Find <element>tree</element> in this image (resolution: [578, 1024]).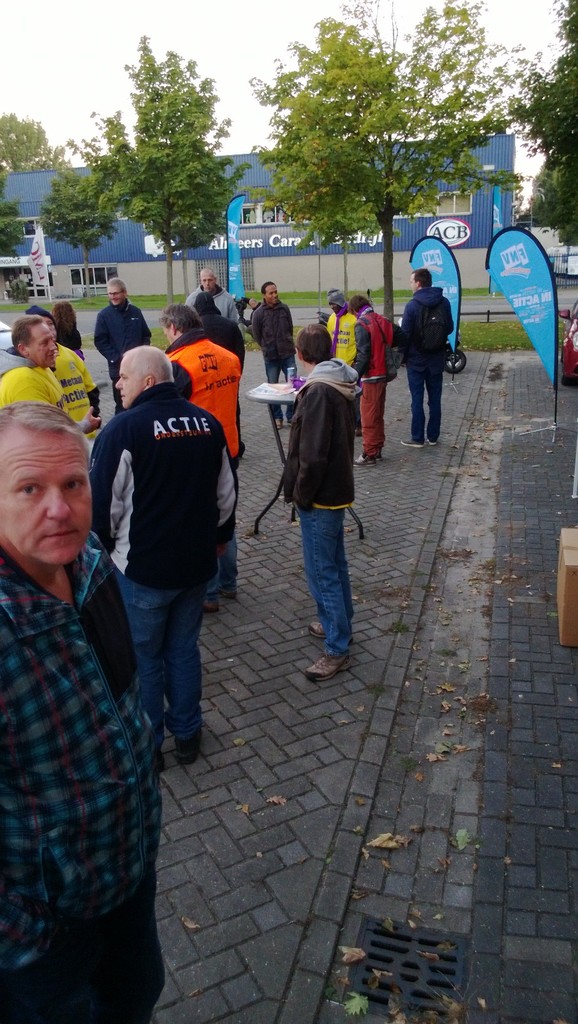
28 173 111 301.
